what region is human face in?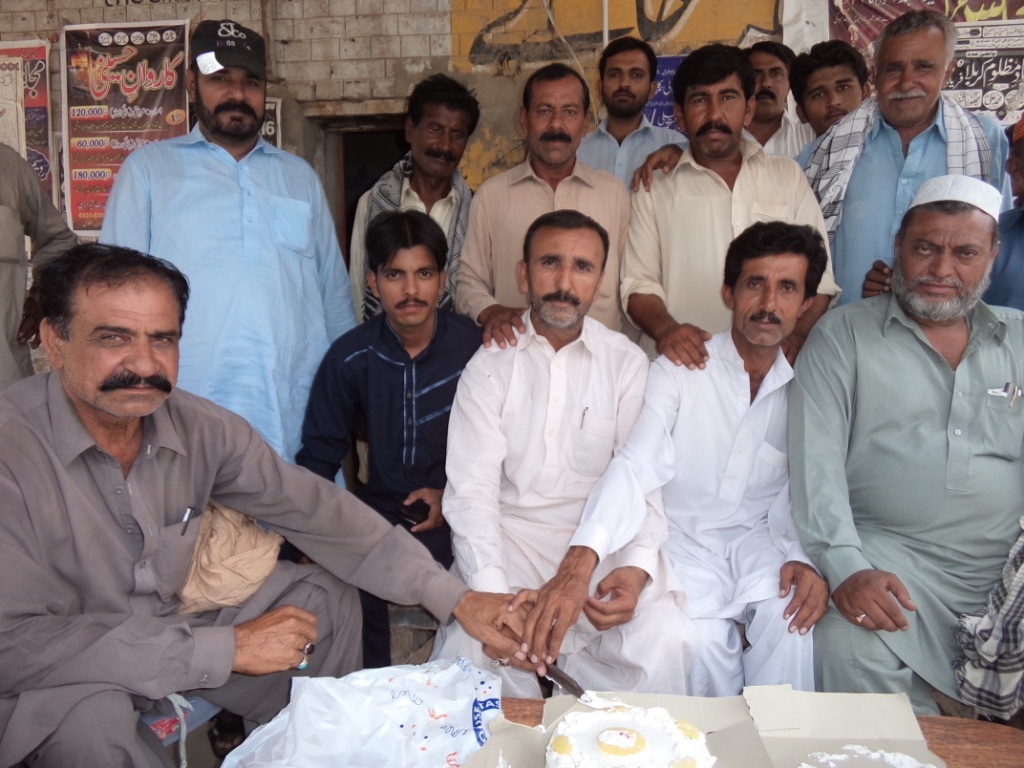
[749, 54, 792, 119].
